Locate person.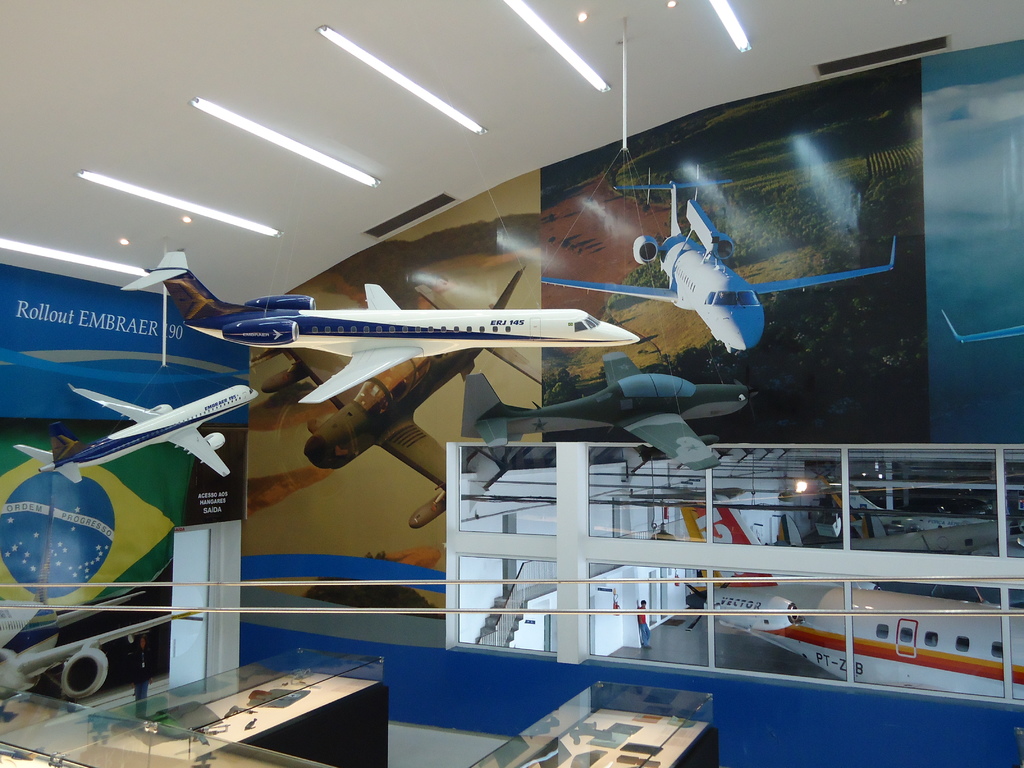
Bounding box: 130,638,152,721.
